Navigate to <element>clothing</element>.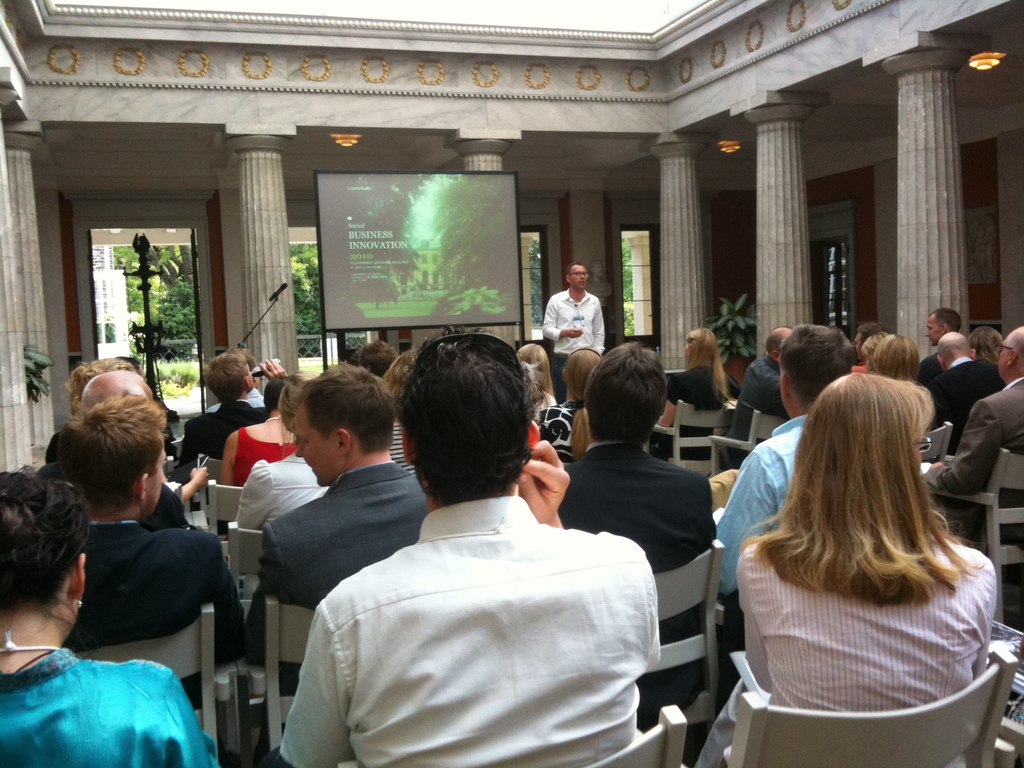
Navigation target: (left=715, top=408, right=836, bottom=657).
